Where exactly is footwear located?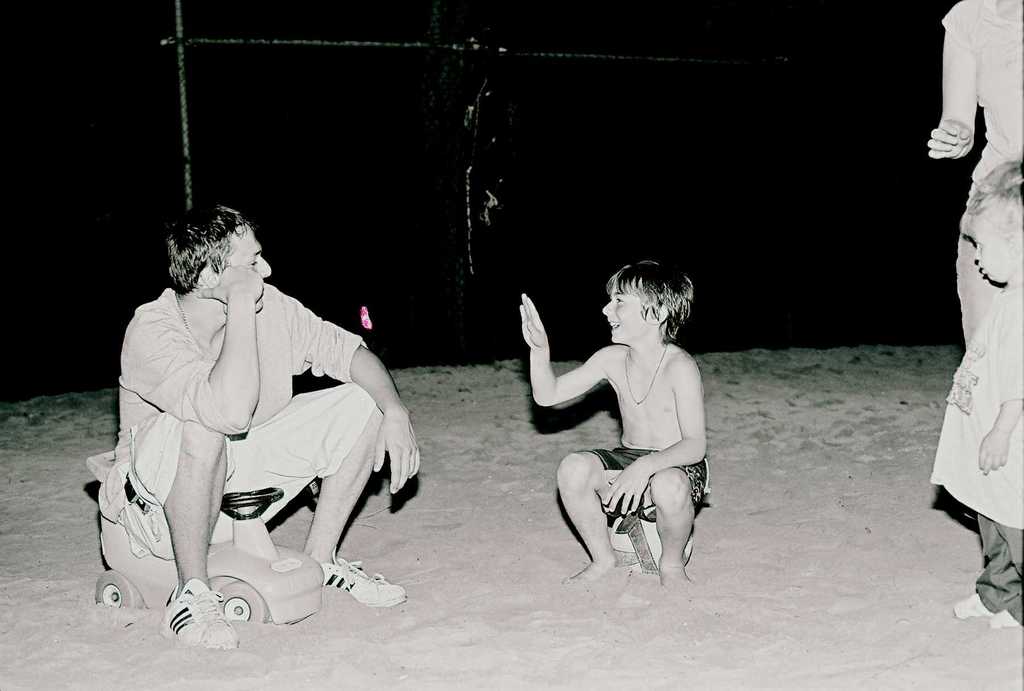
Its bounding box is (left=987, top=610, right=1020, bottom=631).
